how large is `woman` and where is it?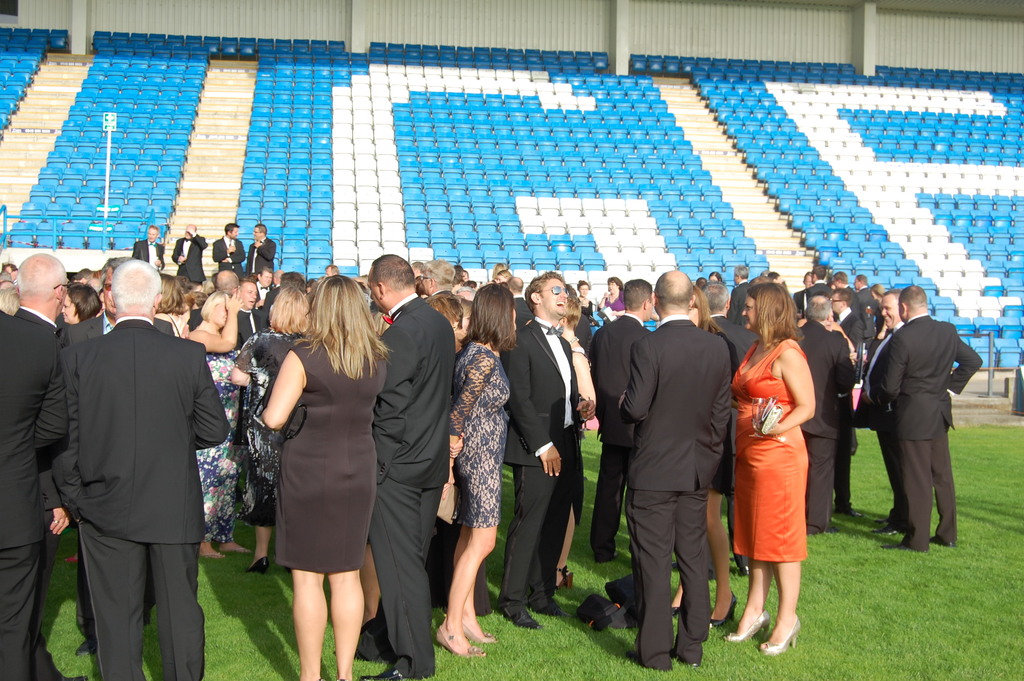
Bounding box: Rect(488, 262, 508, 283).
